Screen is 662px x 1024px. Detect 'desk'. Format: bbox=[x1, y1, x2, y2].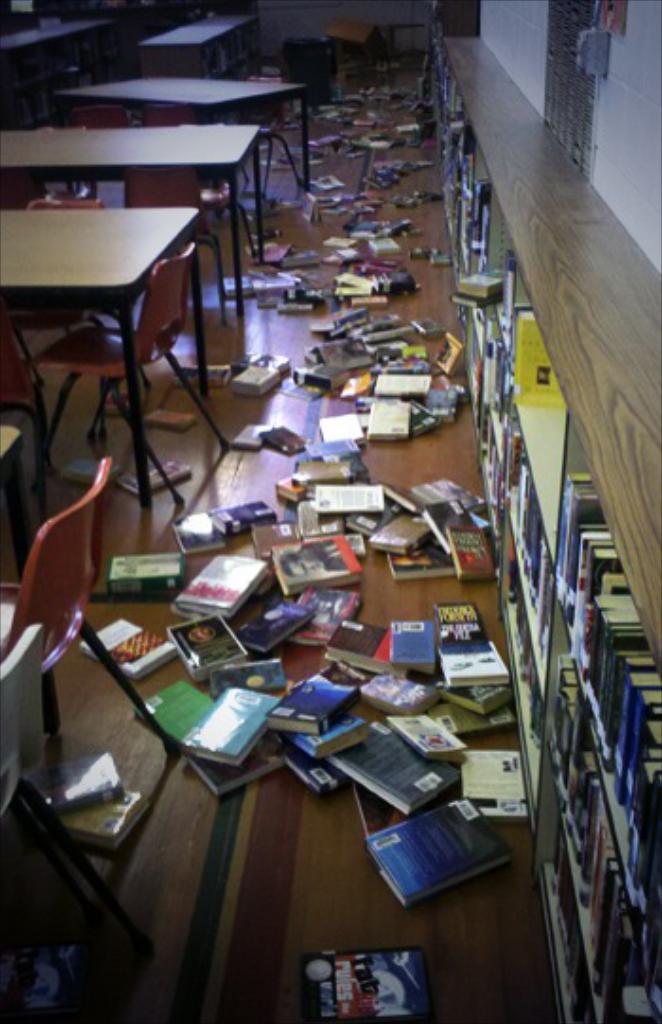
bbox=[44, 72, 316, 197].
